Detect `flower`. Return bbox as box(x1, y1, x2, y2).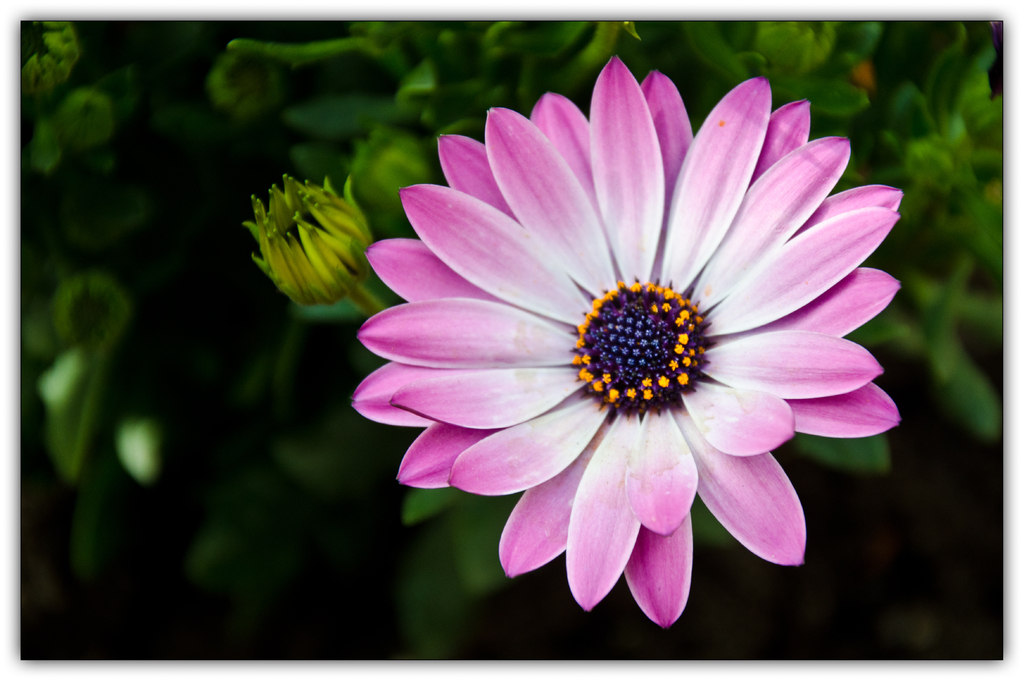
box(346, 69, 909, 636).
